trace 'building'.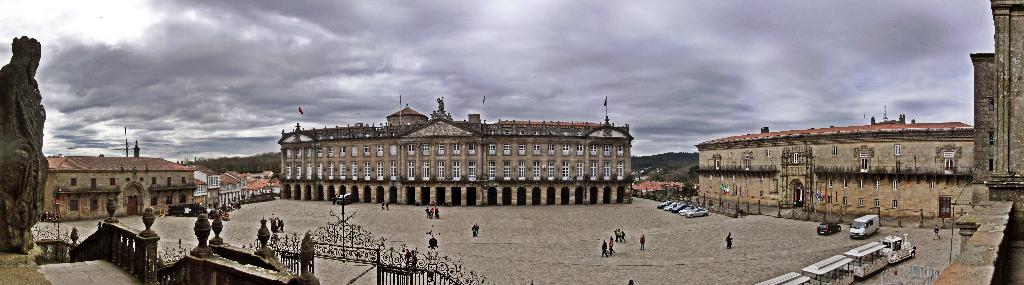
Traced to x1=276, y1=99, x2=638, y2=203.
